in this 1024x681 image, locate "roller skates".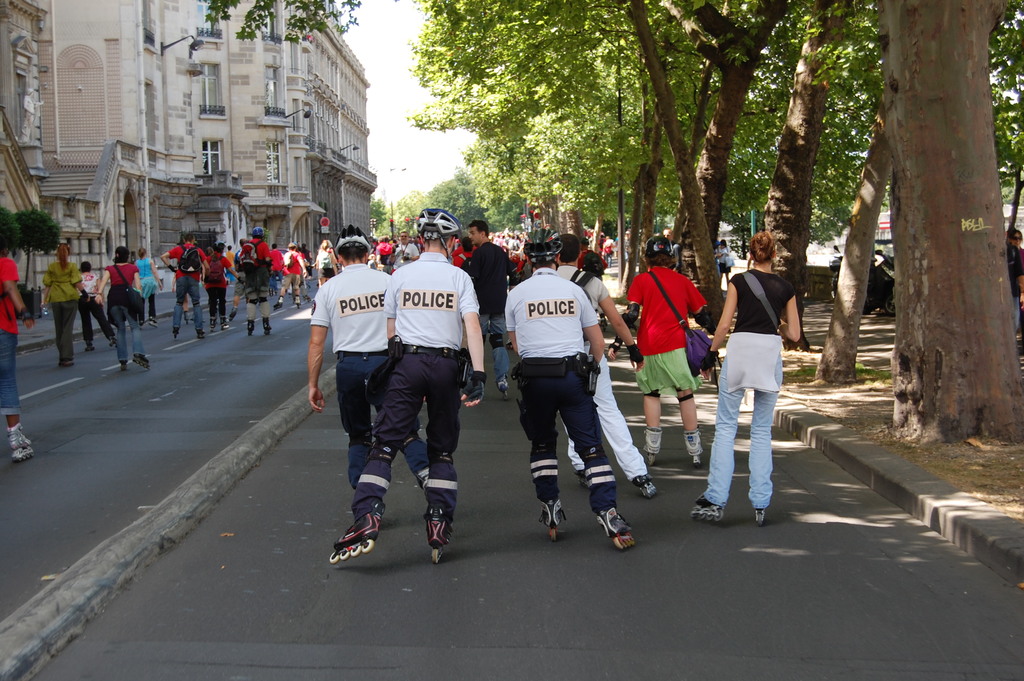
Bounding box: <region>422, 506, 453, 564</region>.
